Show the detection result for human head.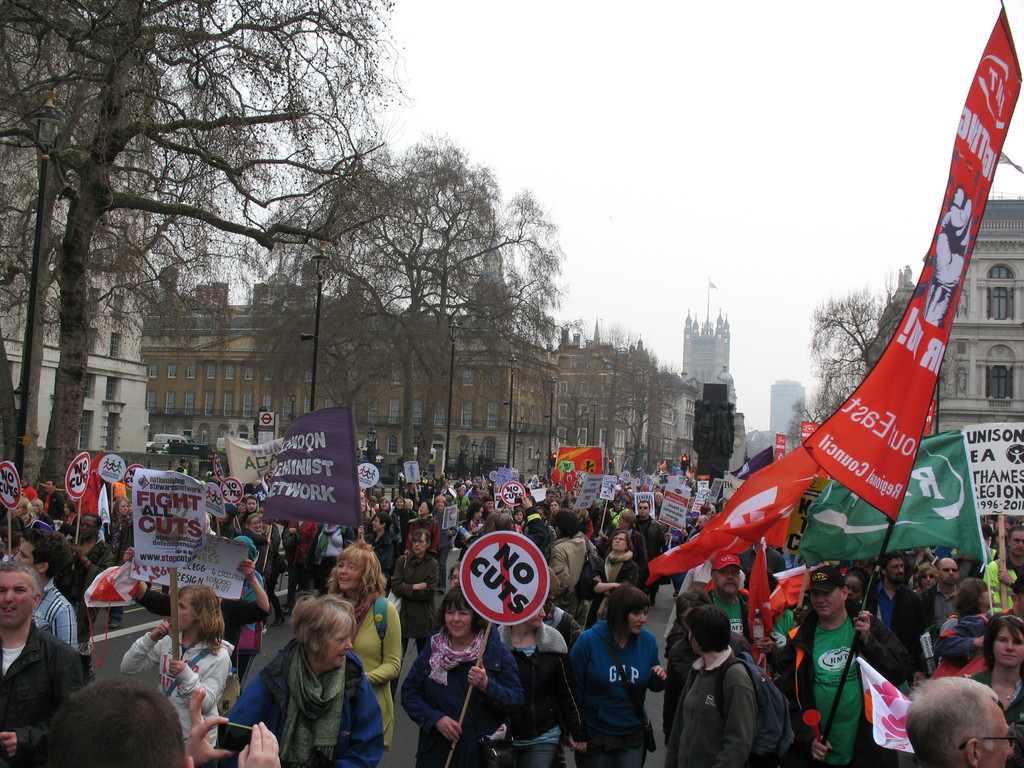
[x1=612, y1=584, x2=650, y2=636].
